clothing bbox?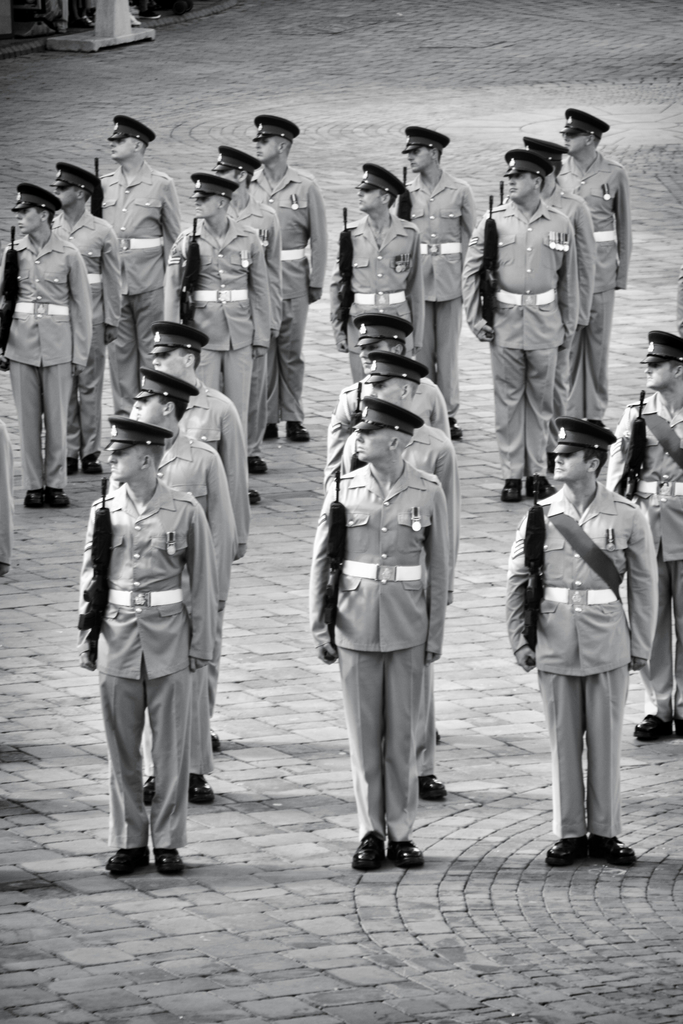
[left=344, top=216, right=426, bottom=392]
